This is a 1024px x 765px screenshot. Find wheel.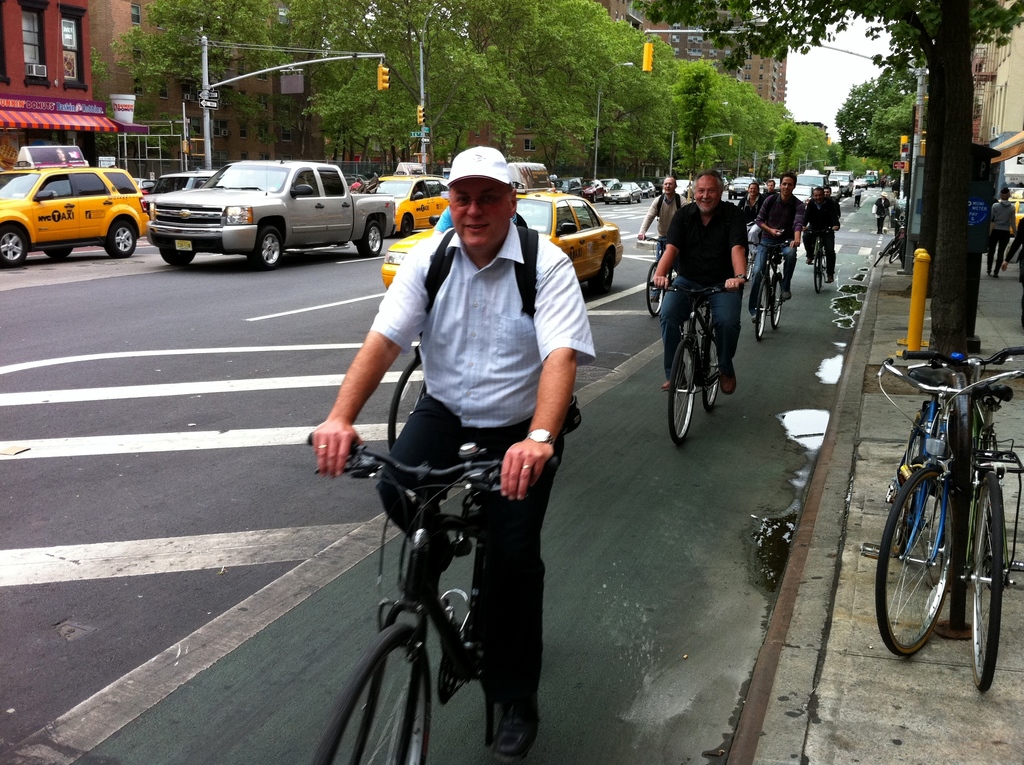
Bounding box: bbox=[630, 194, 632, 204].
